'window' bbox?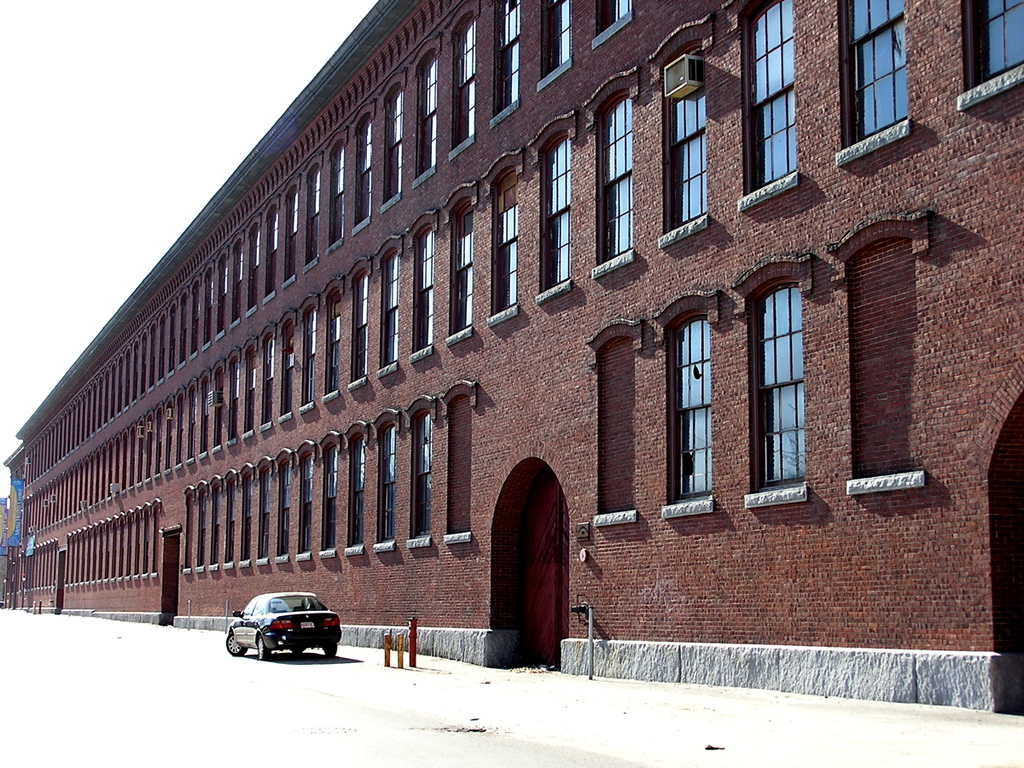
414,63,437,175
